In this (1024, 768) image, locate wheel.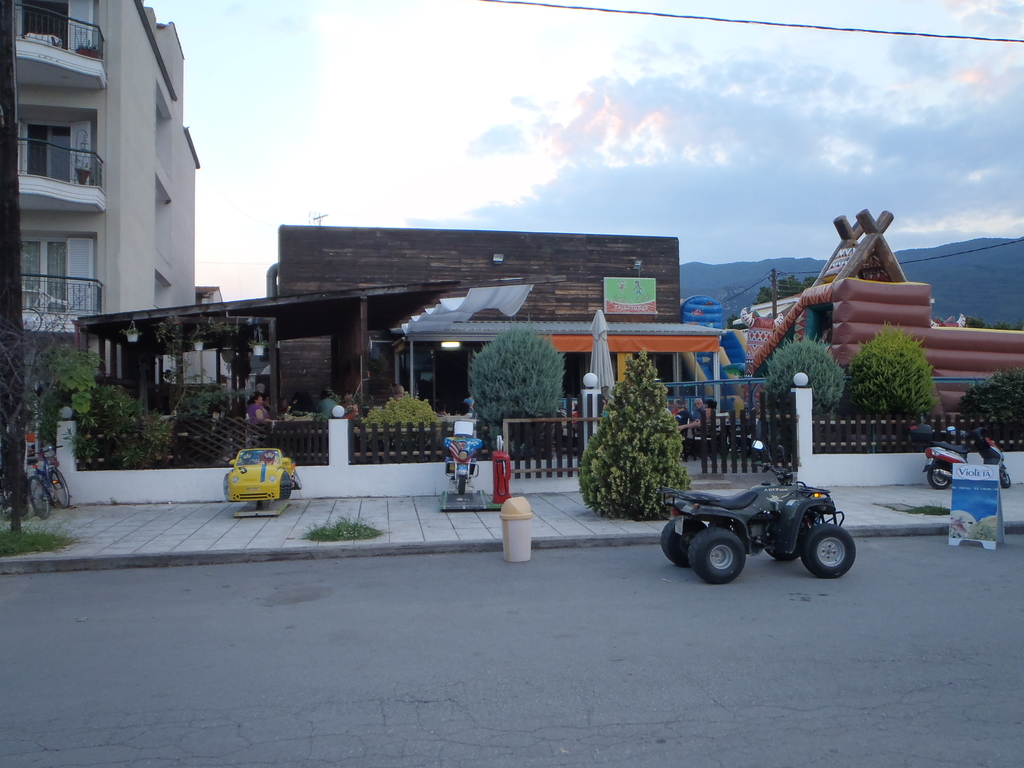
Bounding box: {"left": 927, "top": 463, "right": 952, "bottom": 490}.
